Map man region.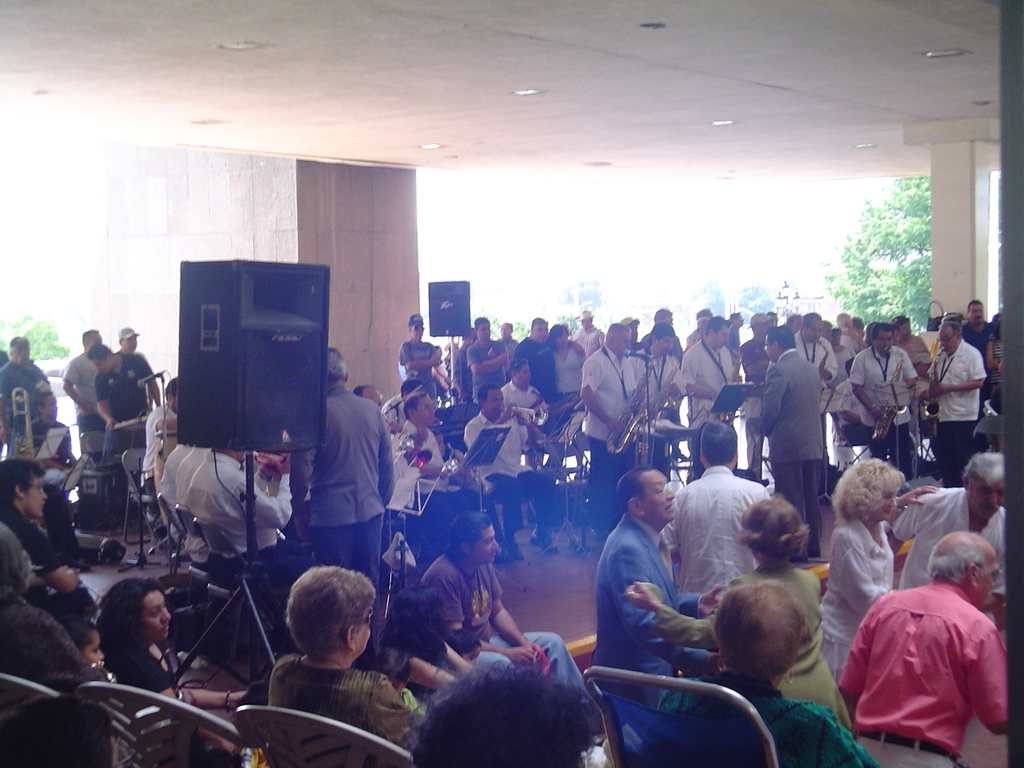
Mapped to [left=111, top=326, right=154, bottom=413].
